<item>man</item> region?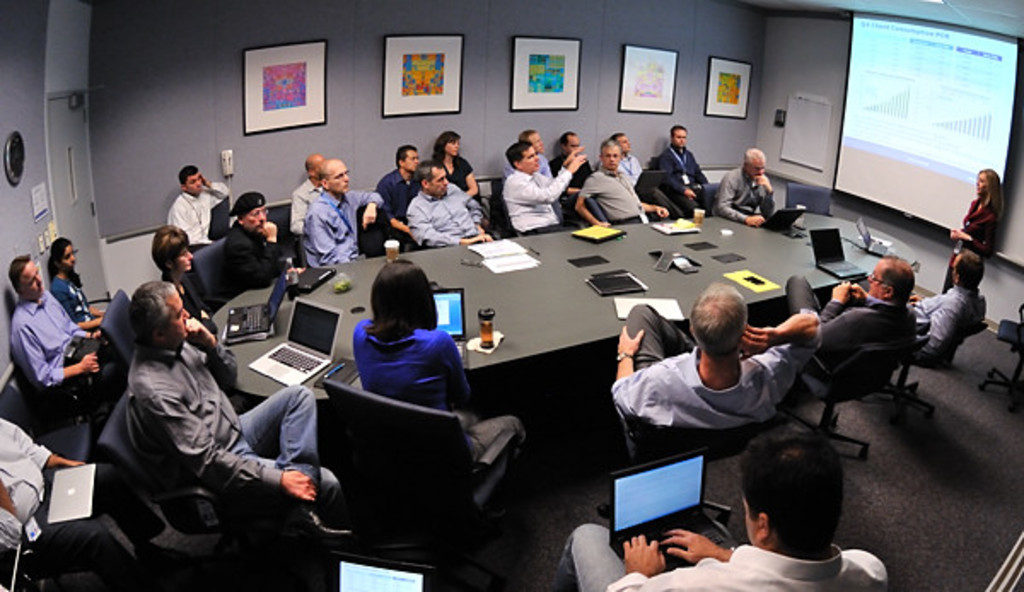
[left=166, top=169, right=227, bottom=246]
